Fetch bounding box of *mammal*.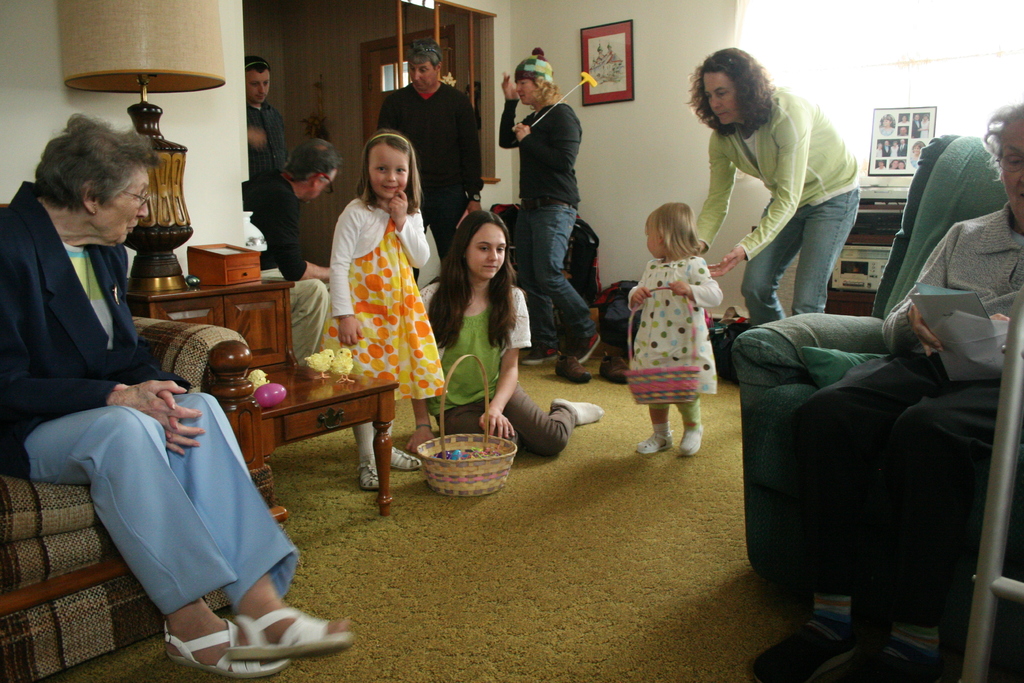
Bbox: l=746, t=95, r=1023, b=682.
